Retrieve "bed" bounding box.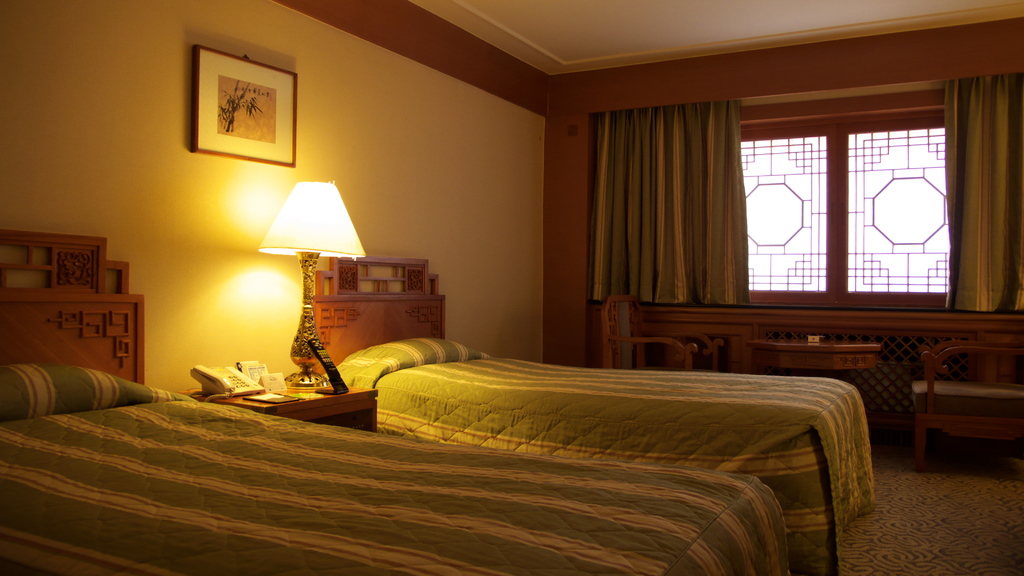
Bounding box: x1=0, y1=366, x2=787, y2=575.
